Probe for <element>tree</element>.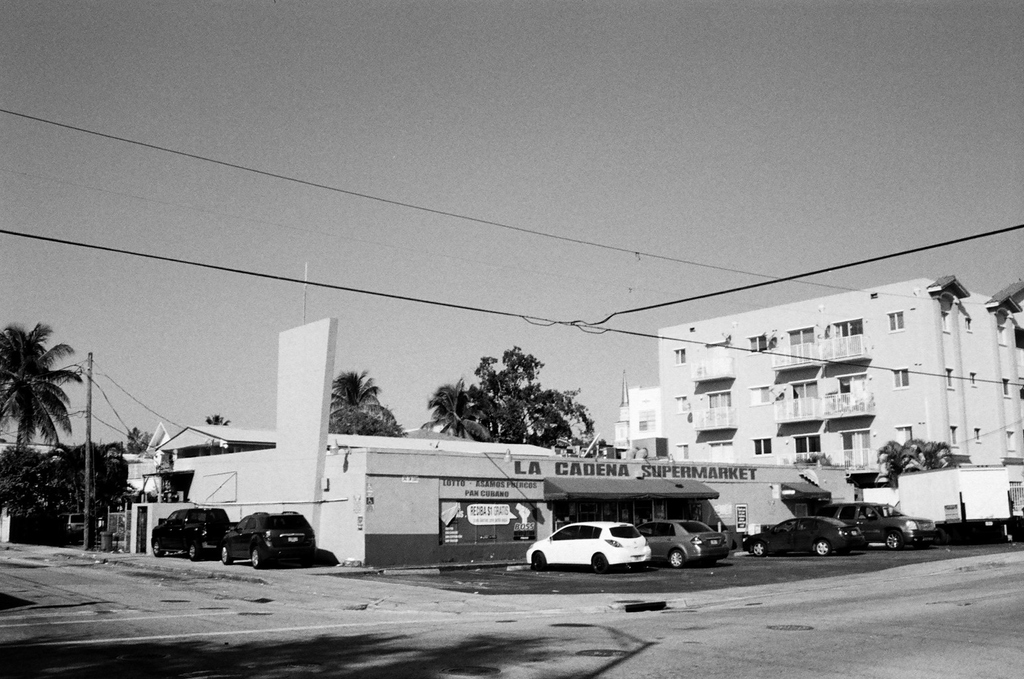
Probe result: <region>431, 351, 599, 457</region>.
